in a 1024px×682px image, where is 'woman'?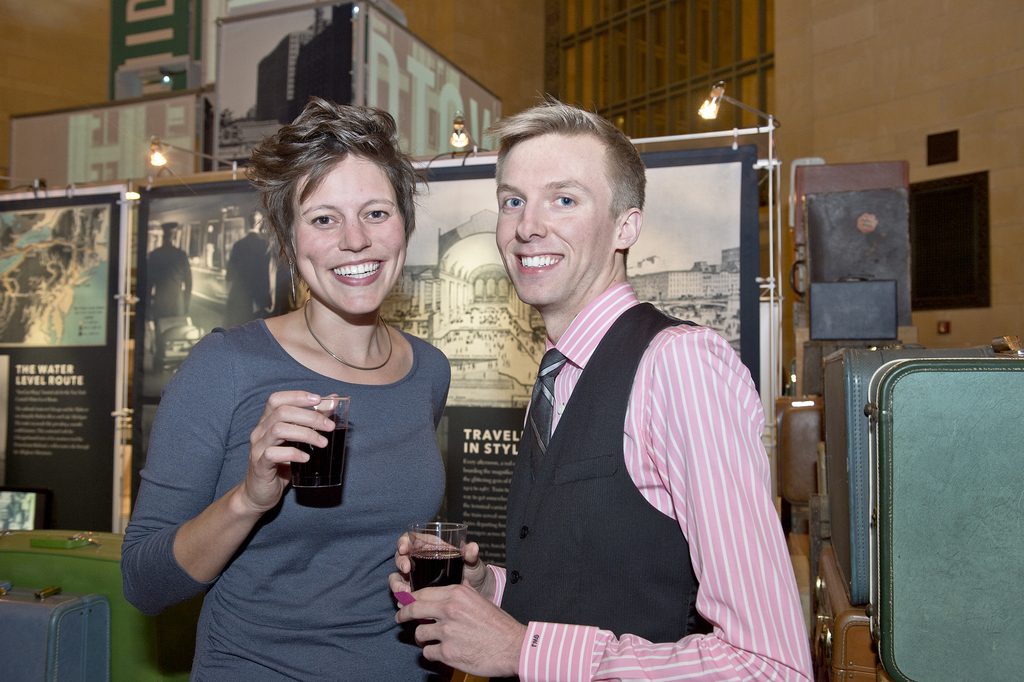
114, 92, 490, 681.
